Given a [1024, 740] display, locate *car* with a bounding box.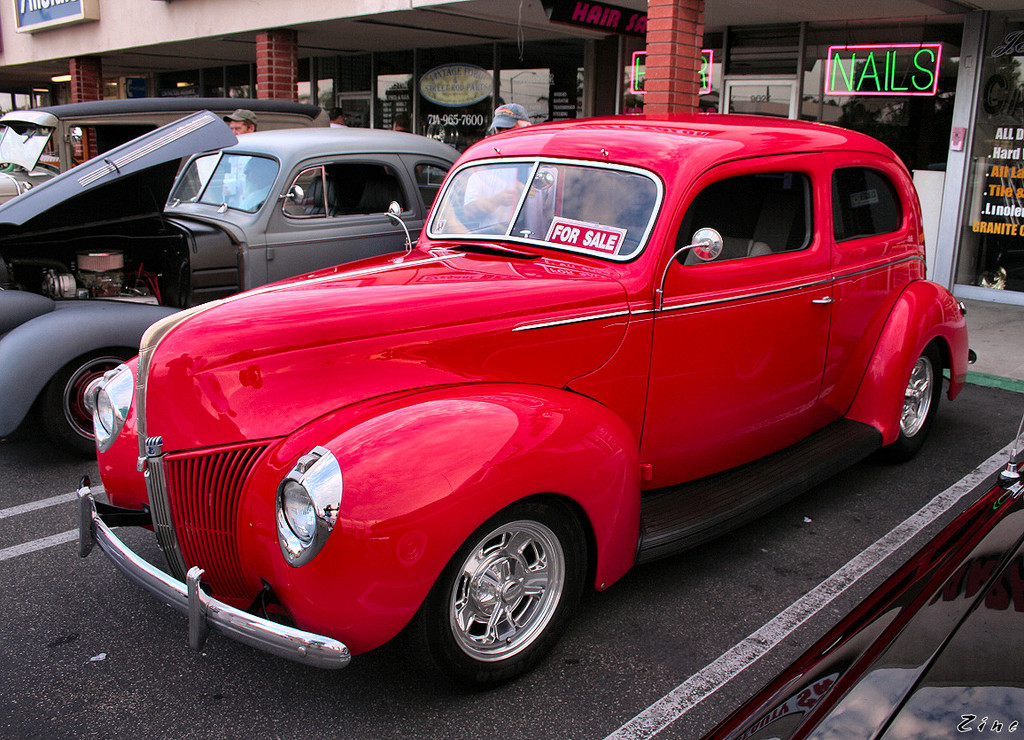
Located: Rect(77, 112, 981, 692).
